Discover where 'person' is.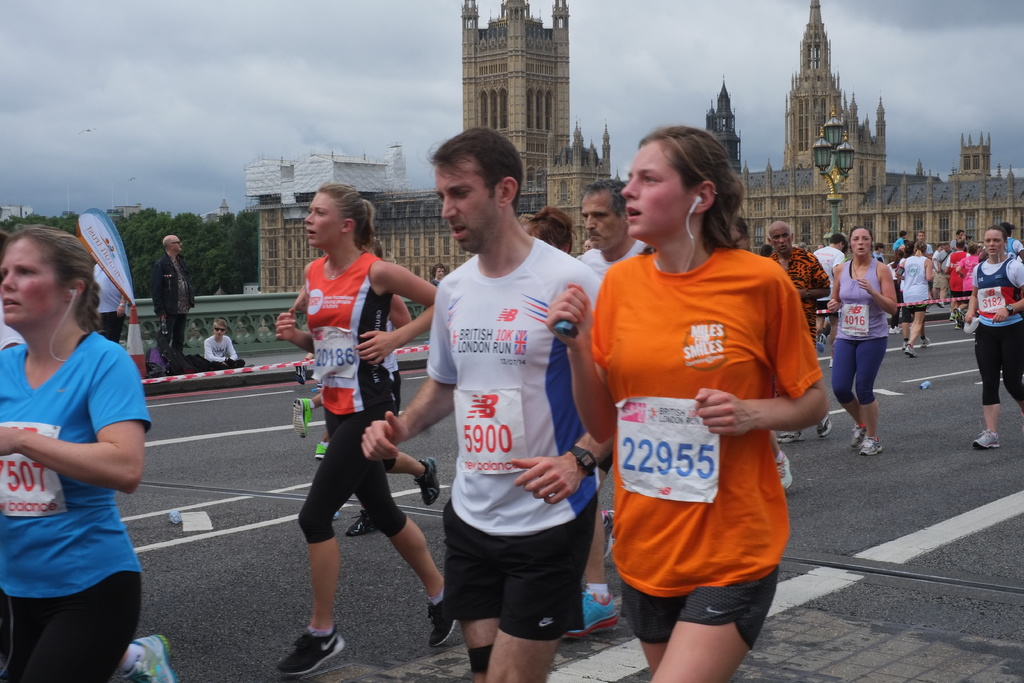
Discovered at <box>580,239,594,254</box>.
